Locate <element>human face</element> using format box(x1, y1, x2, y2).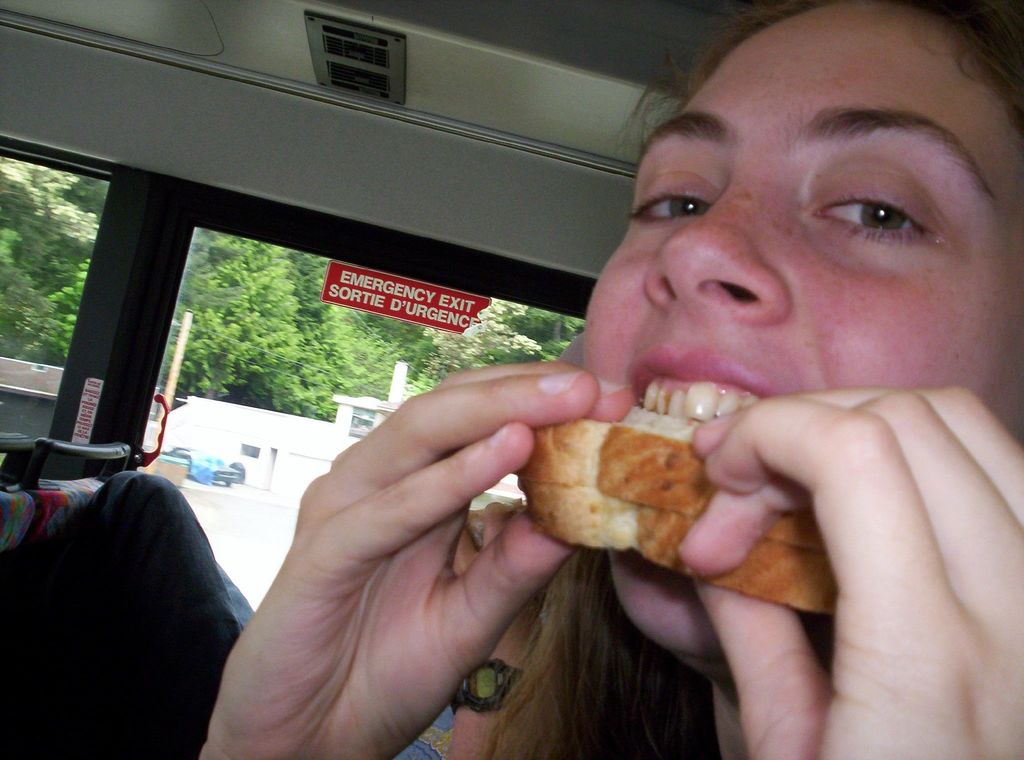
box(582, 4, 1023, 663).
